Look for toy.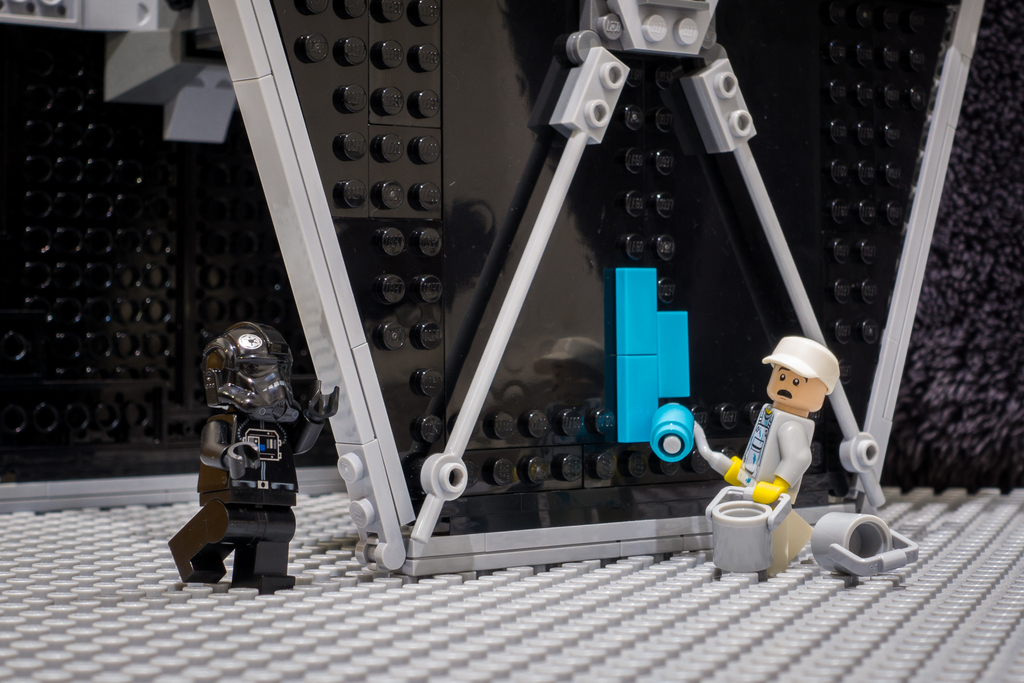
Found: bbox=(563, 0, 721, 60).
